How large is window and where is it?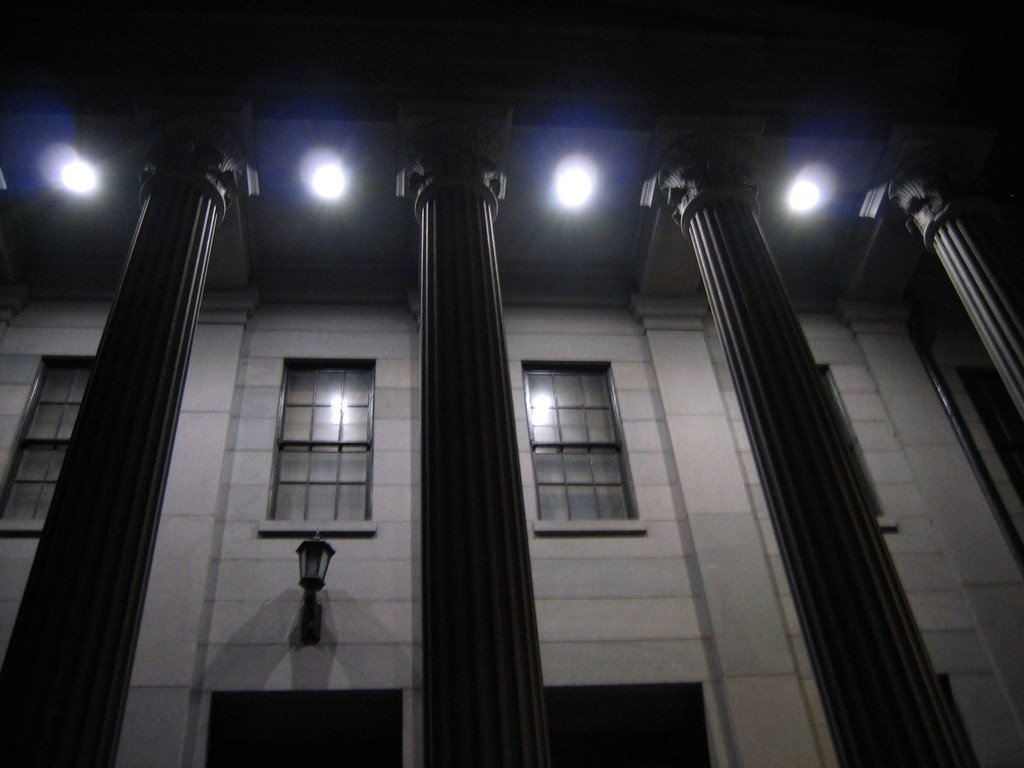
Bounding box: (0,355,95,539).
